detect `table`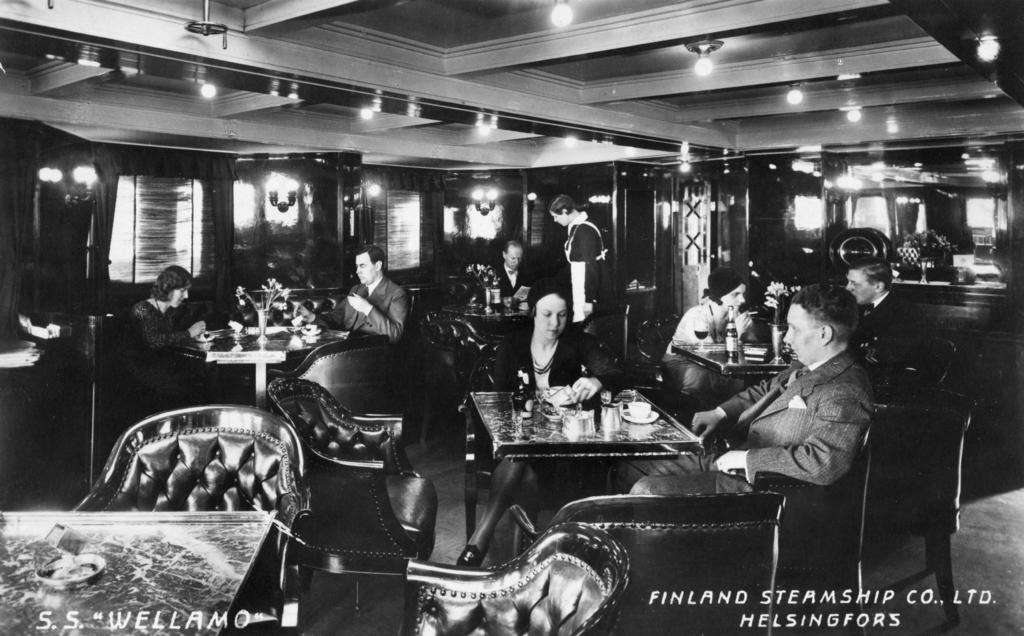
440/390/740/491
